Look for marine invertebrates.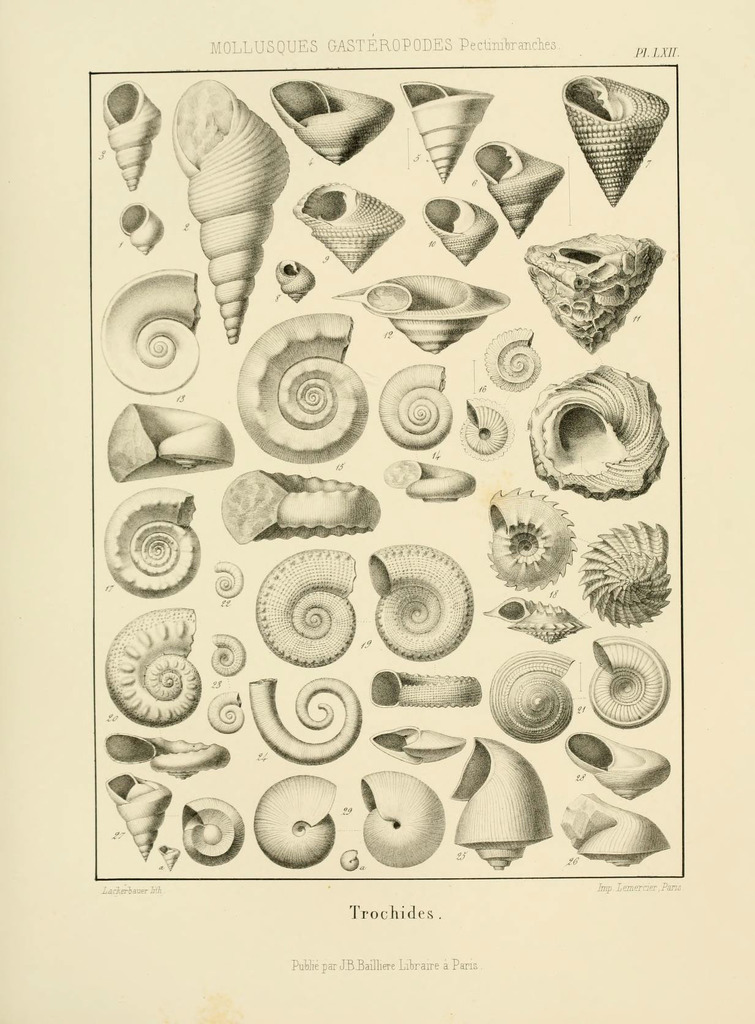
Found: [left=371, top=719, right=471, bottom=770].
